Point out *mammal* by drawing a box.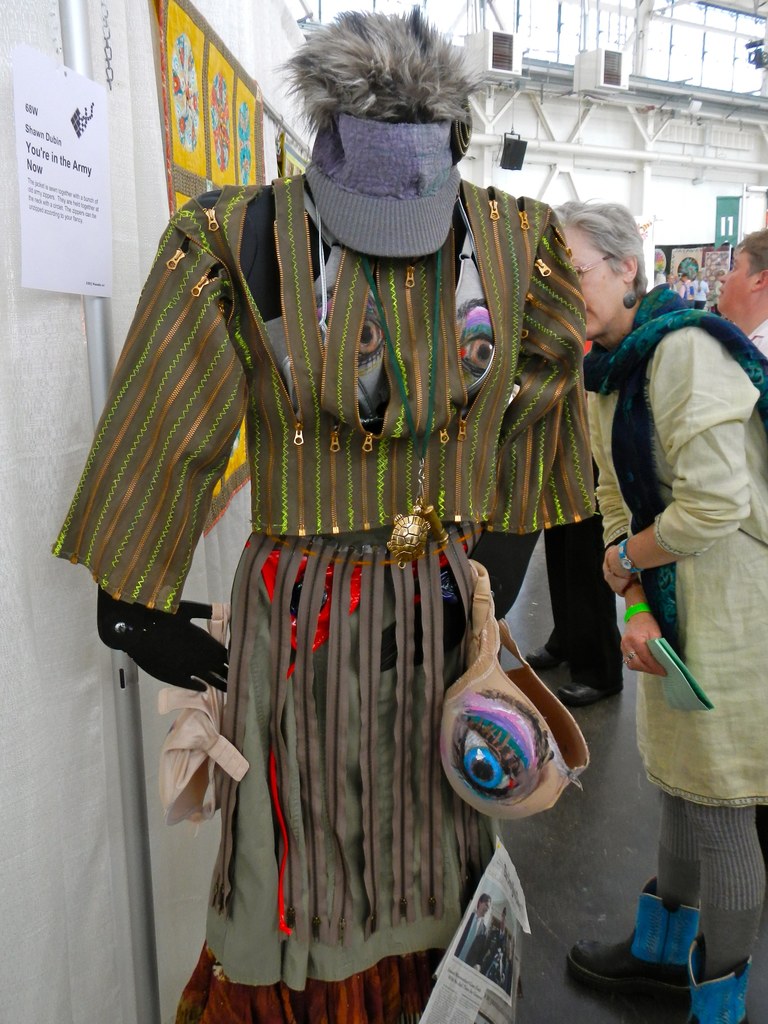
x1=724 y1=224 x2=767 y2=354.
